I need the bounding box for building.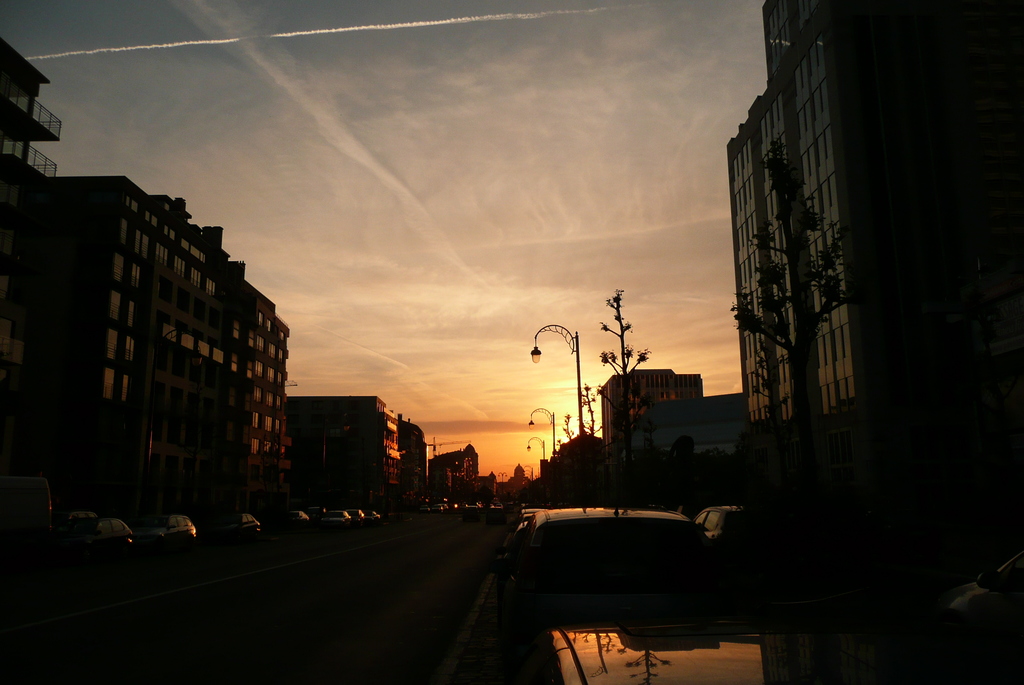
Here it is: bbox=[49, 176, 287, 499].
